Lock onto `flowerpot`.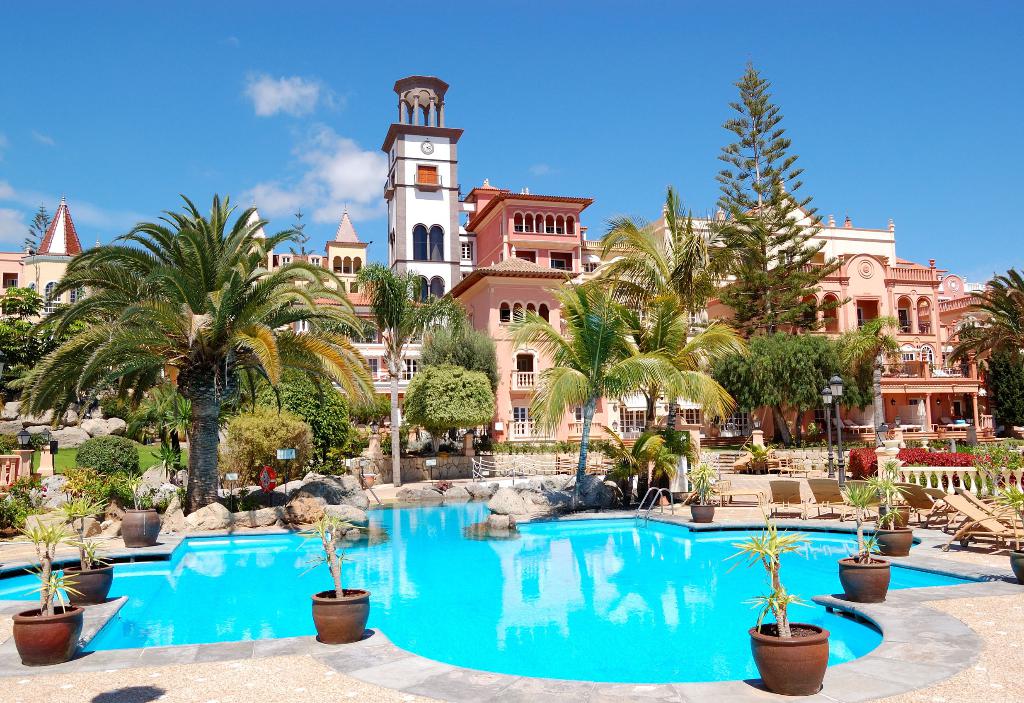
Locked: bbox=(63, 562, 110, 608).
